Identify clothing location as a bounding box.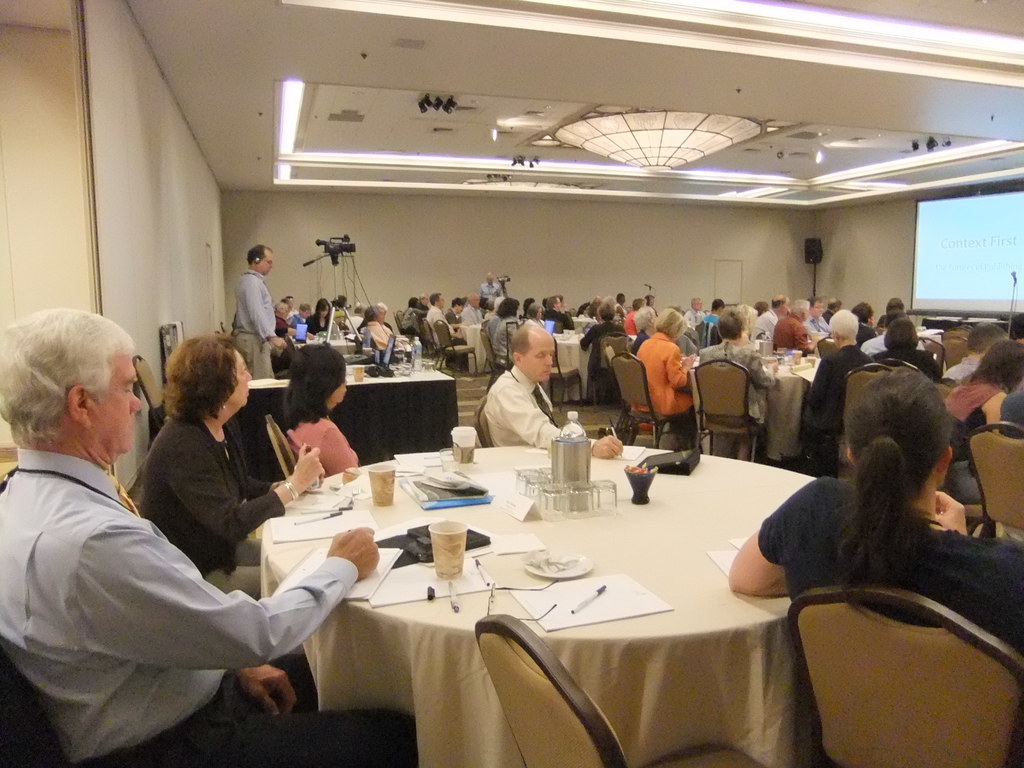
locate(696, 331, 771, 456).
